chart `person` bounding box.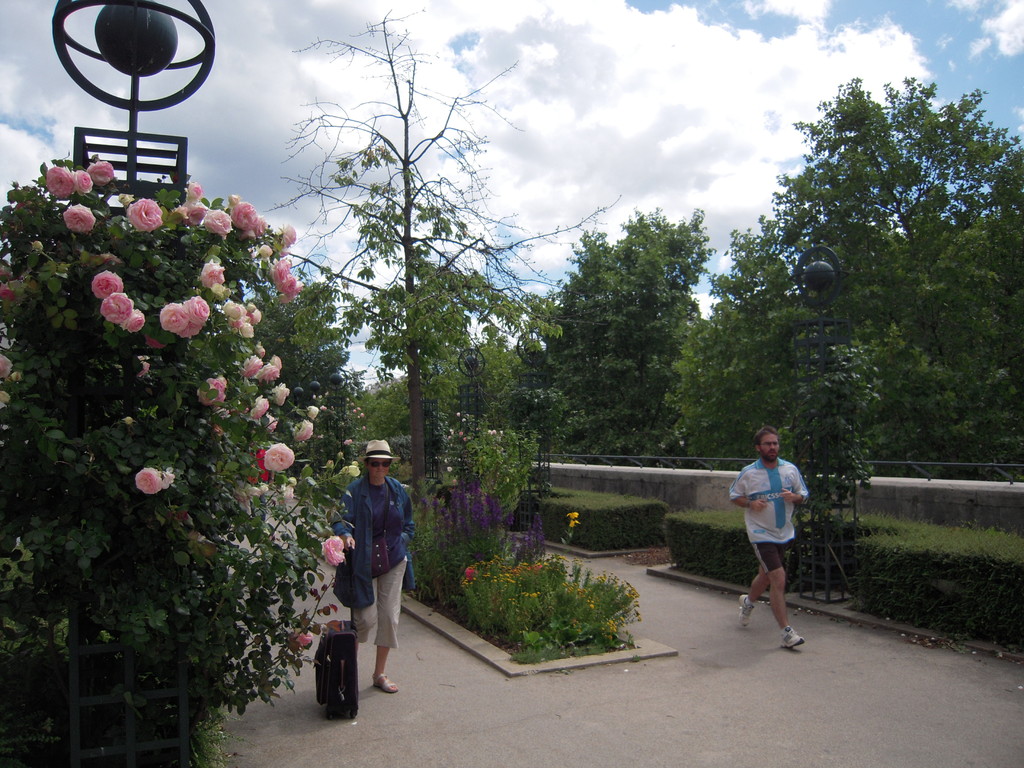
Charted: <region>730, 426, 806, 651</region>.
